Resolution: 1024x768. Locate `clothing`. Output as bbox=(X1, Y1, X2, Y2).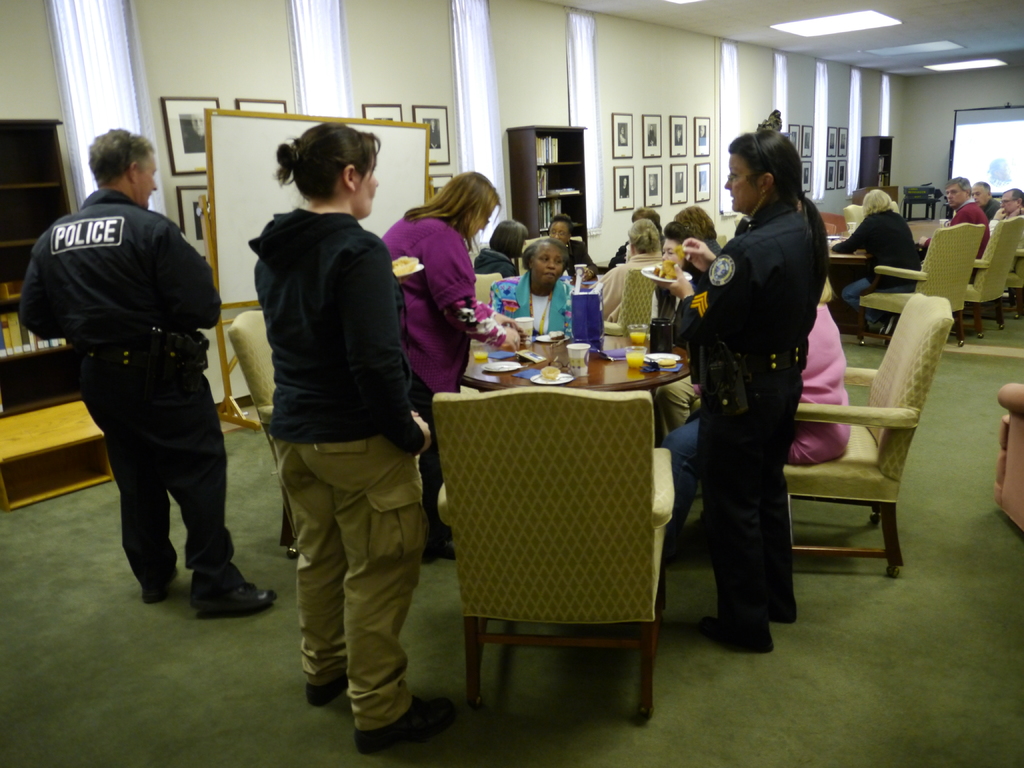
bbox=(660, 294, 854, 545).
